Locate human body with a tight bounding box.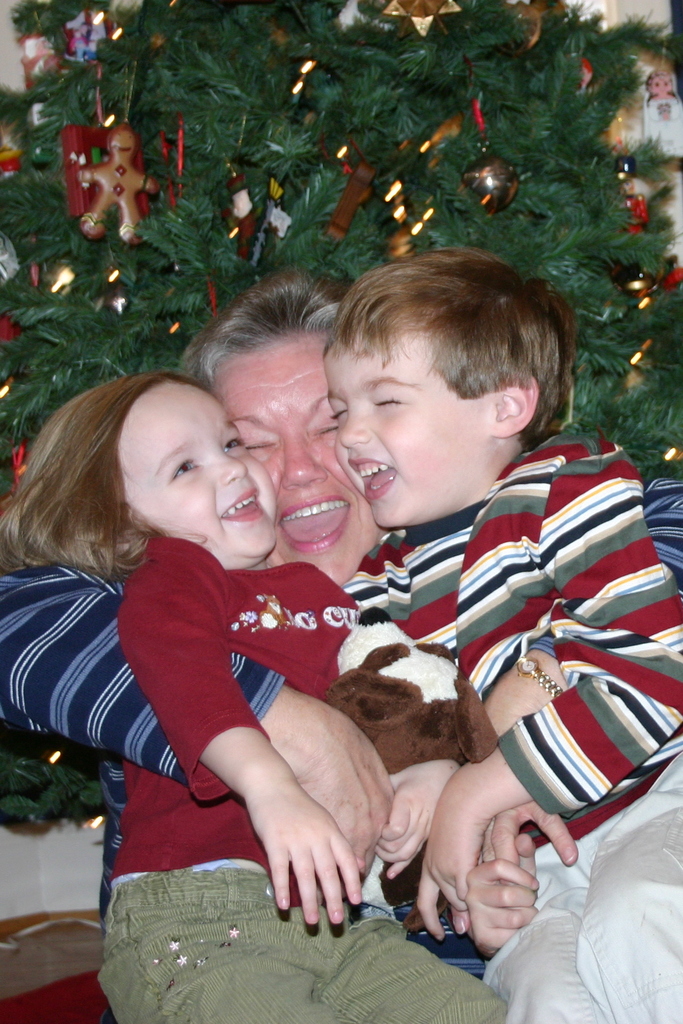
box(321, 251, 682, 1023).
